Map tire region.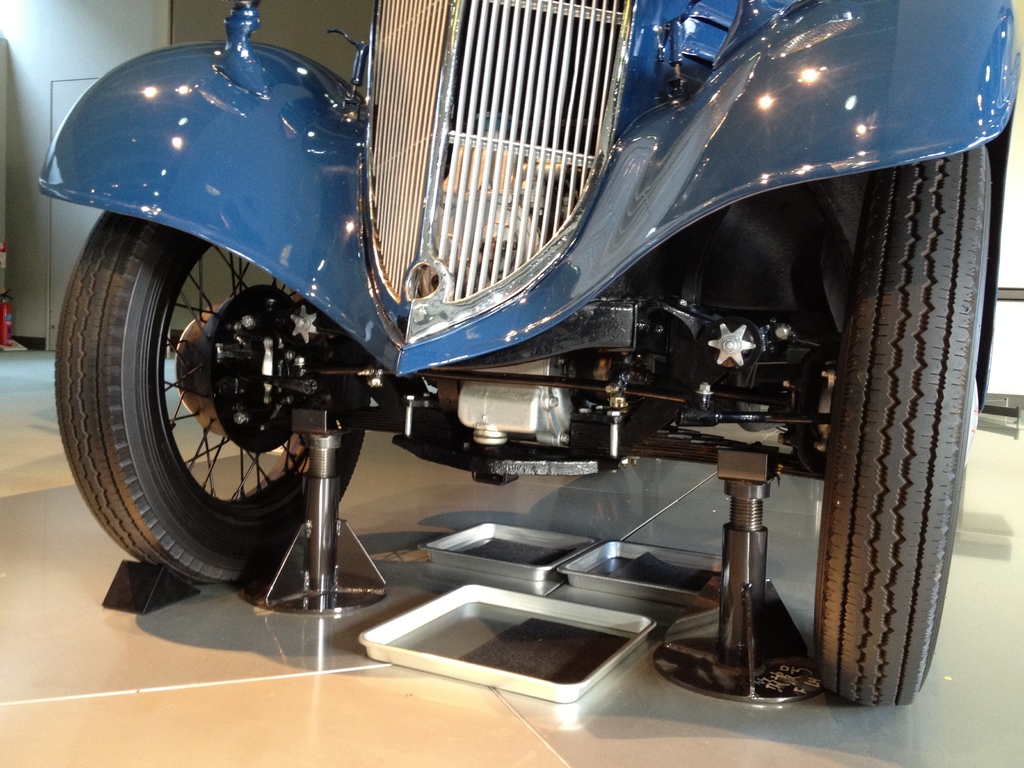
Mapped to <bbox>58, 213, 366, 584</bbox>.
